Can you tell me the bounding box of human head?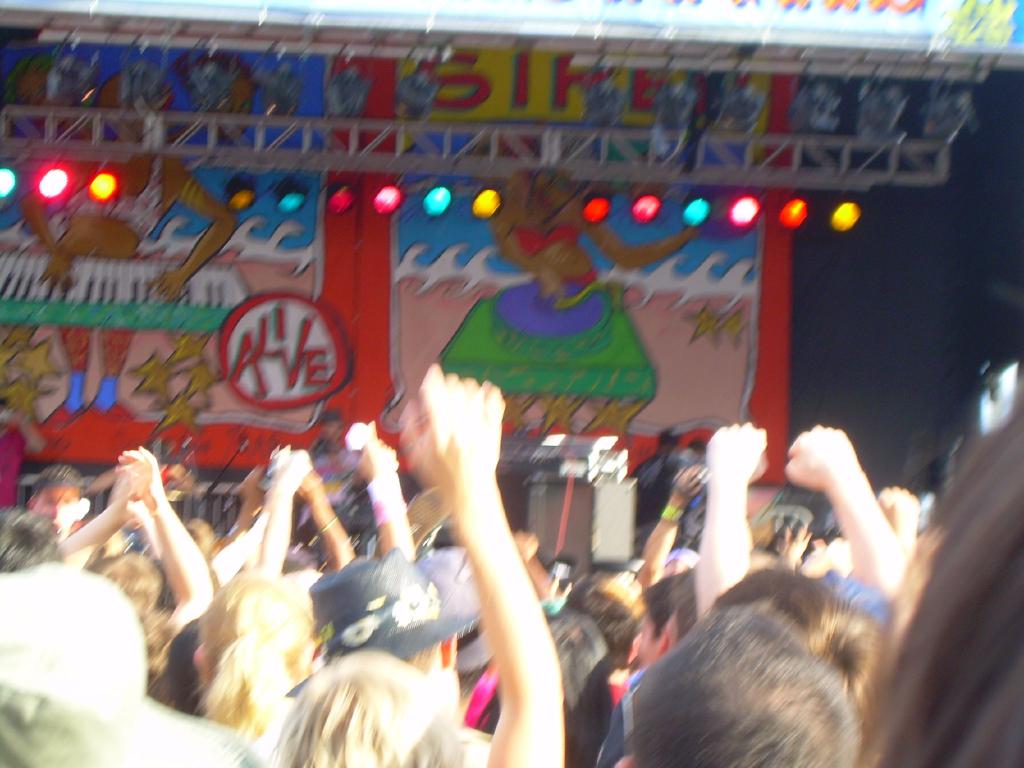
[x1=858, y1=401, x2=1023, y2=767].
